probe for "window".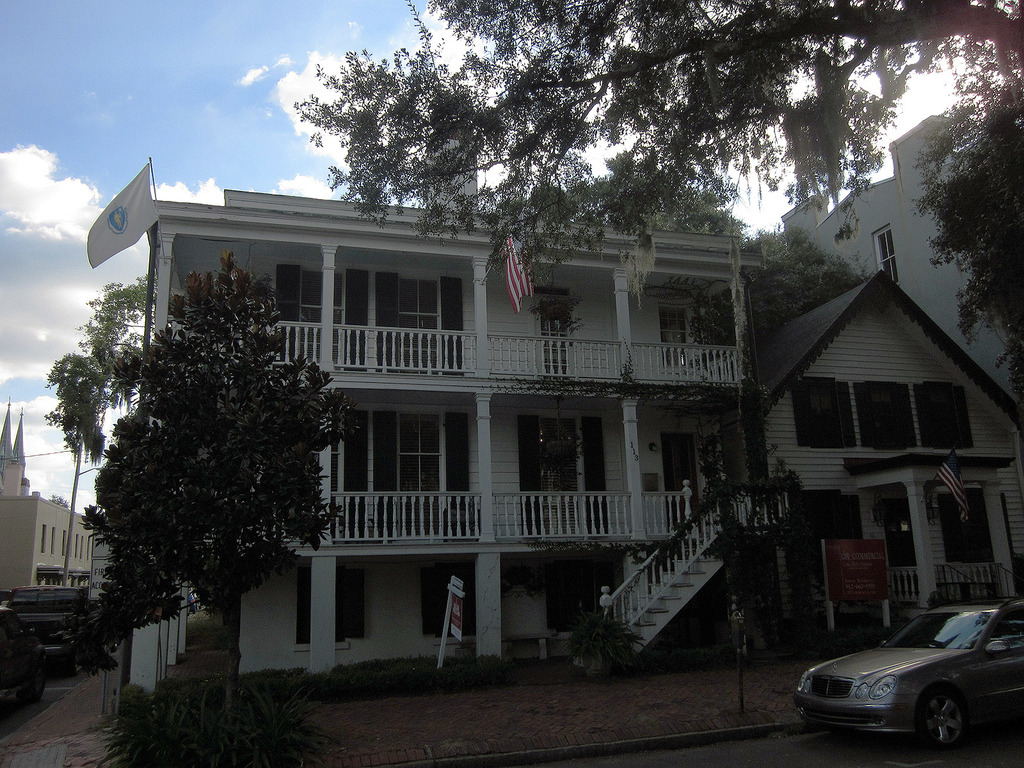
Probe result: (914,381,975,442).
